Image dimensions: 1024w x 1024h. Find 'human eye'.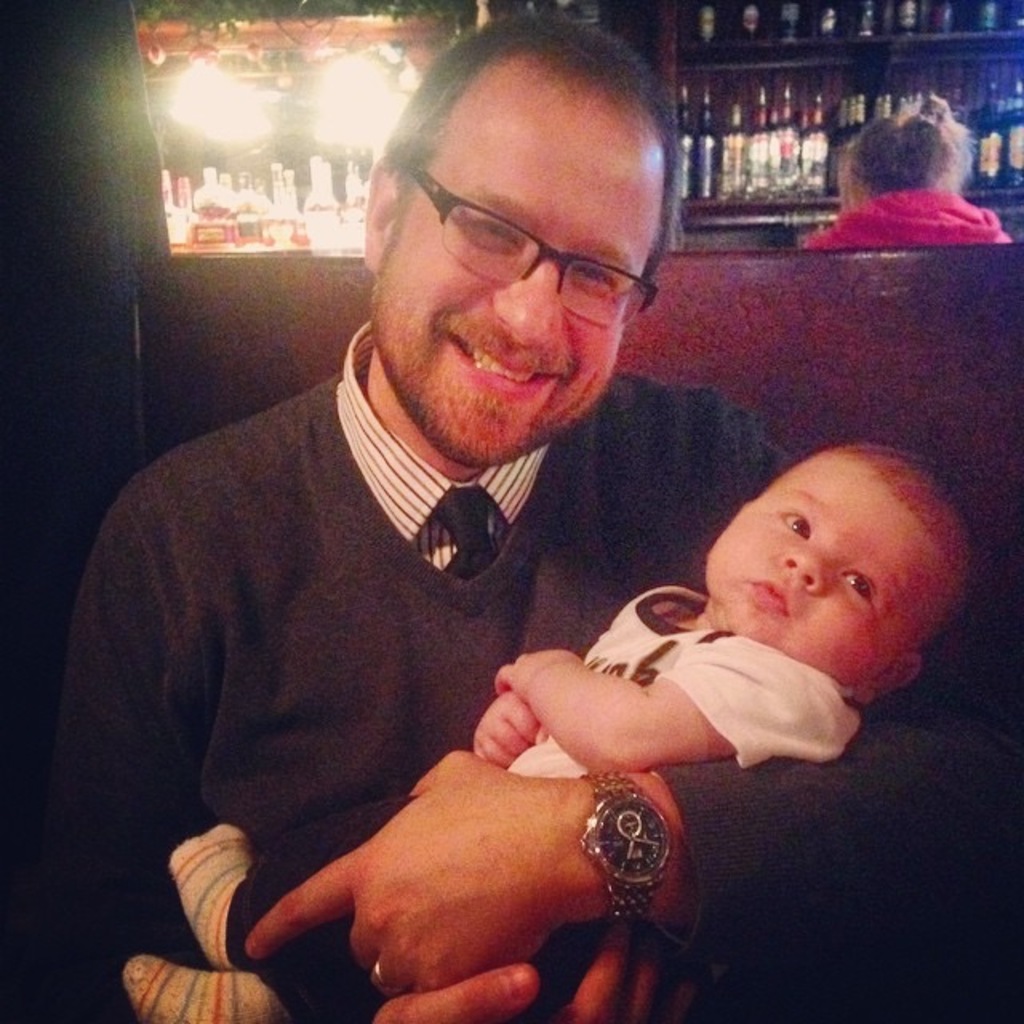
(x1=779, y1=512, x2=808, y2=542).
